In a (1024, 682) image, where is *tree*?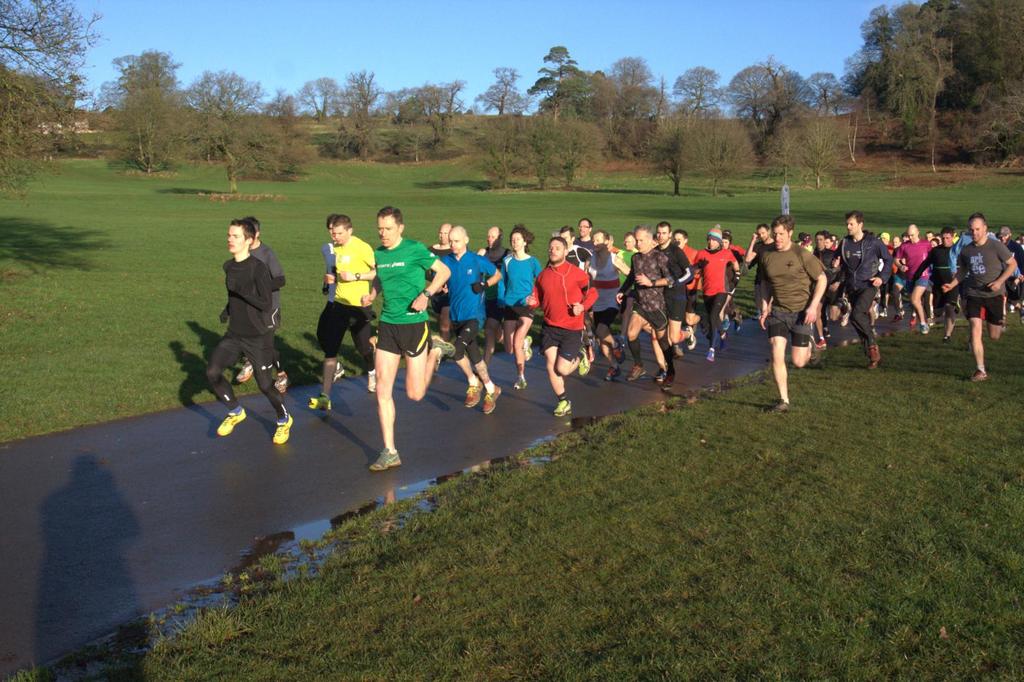
locate(0, 0, 109, 197).
